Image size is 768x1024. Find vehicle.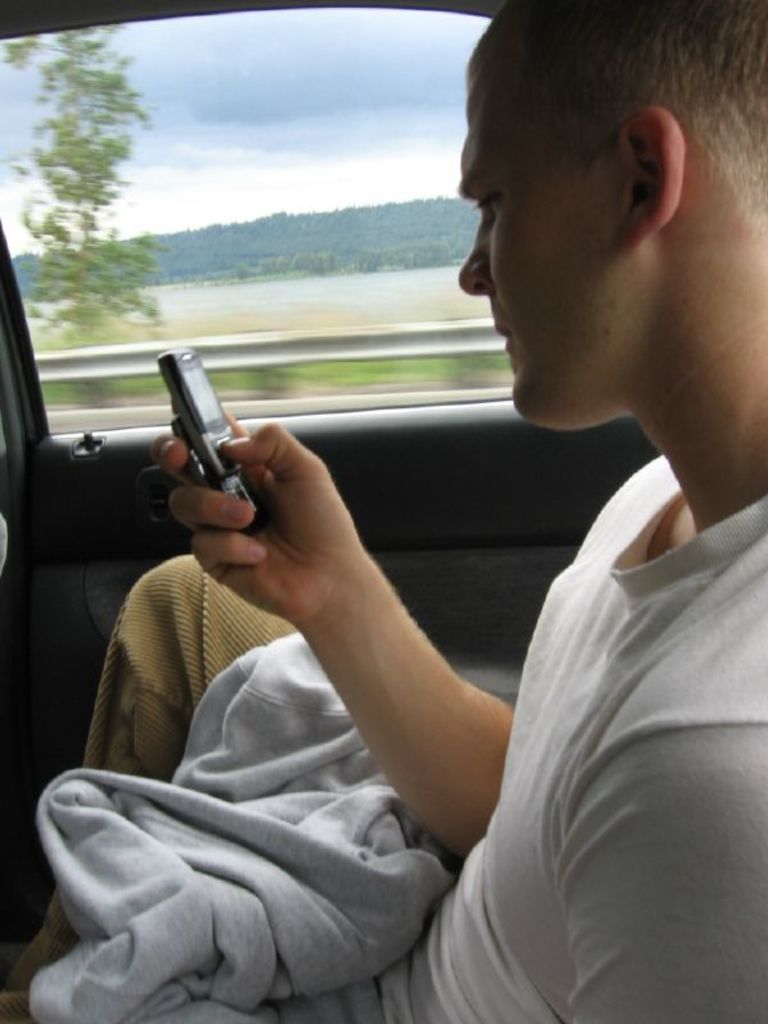
x1=0, y1=0, x2=767, y2=1023.
